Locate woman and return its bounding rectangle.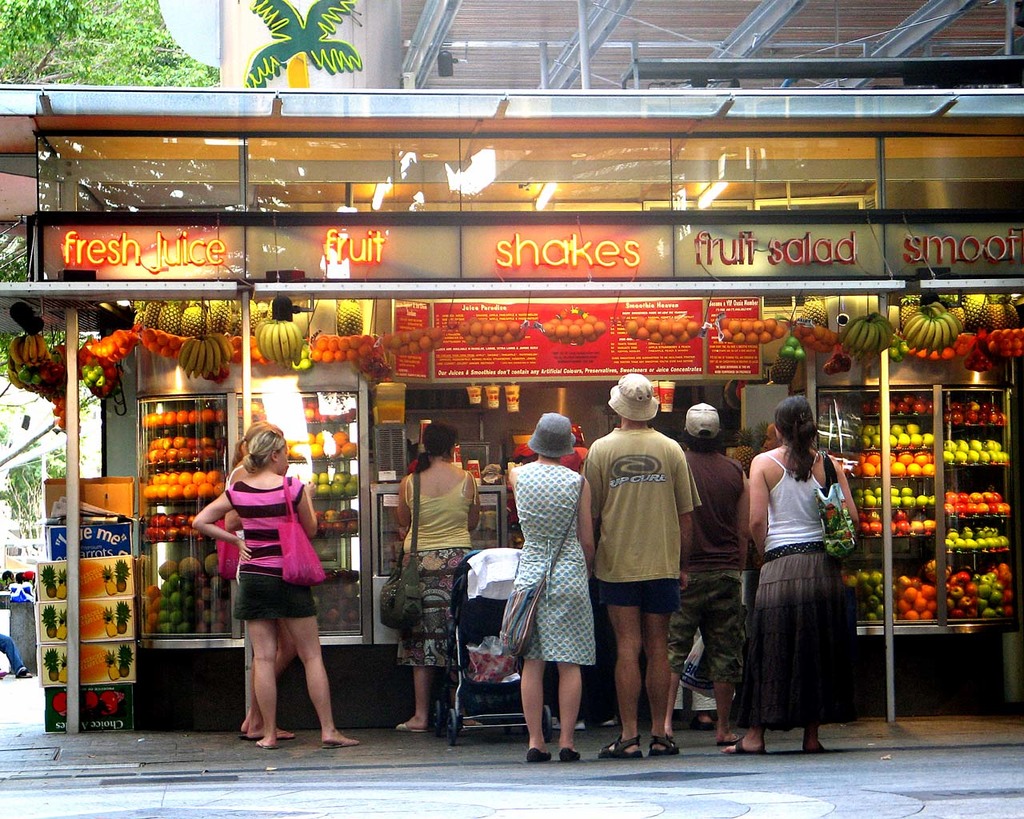
398, 421, 475, 737.
